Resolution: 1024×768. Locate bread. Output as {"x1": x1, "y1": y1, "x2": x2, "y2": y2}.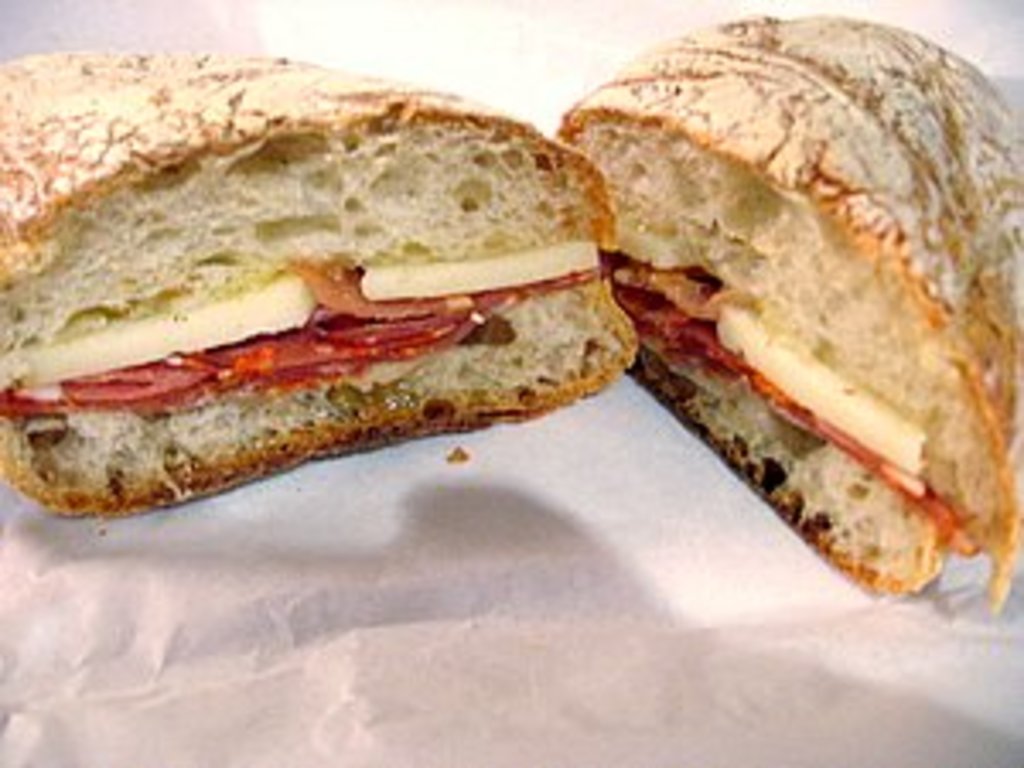
{"x1": 546, "y1": 10, "x2": 1021, "y2": 608}.
